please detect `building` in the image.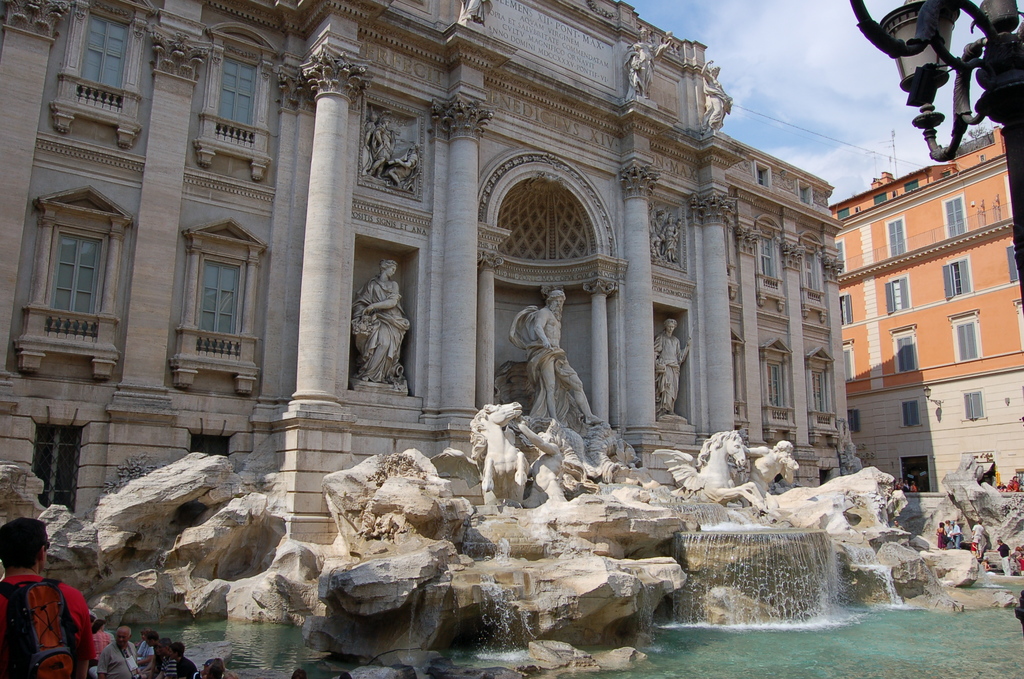
0:0:846:556.
